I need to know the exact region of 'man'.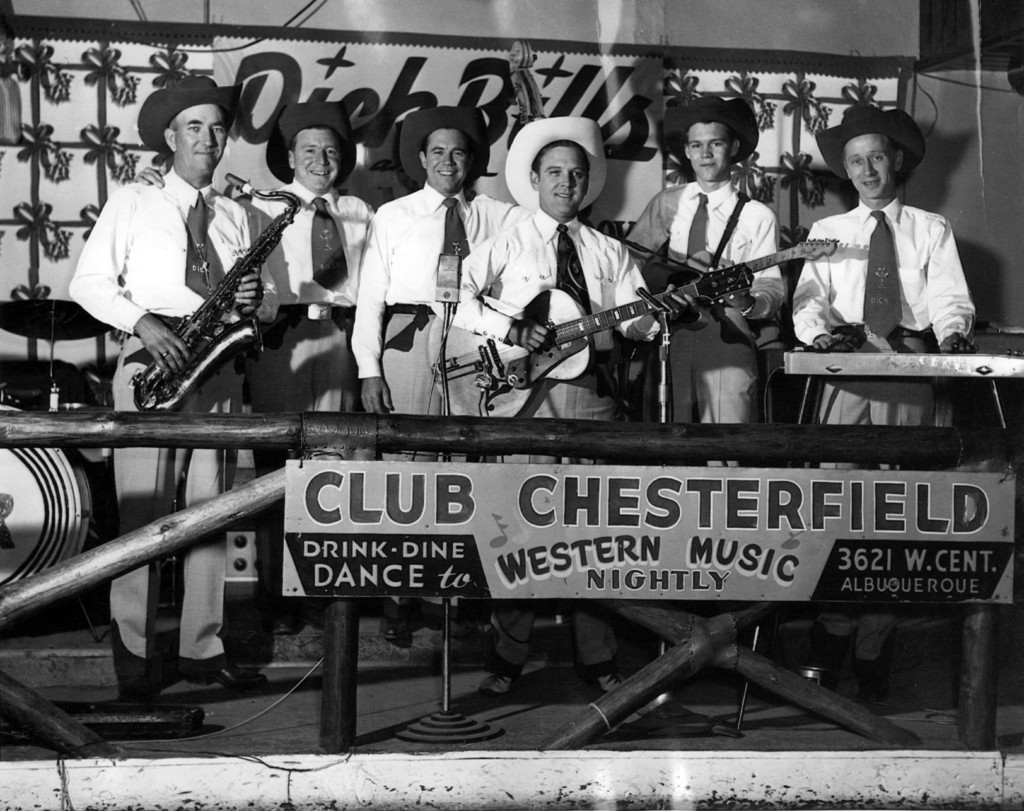
Region: (343, 106, 505, 645).
